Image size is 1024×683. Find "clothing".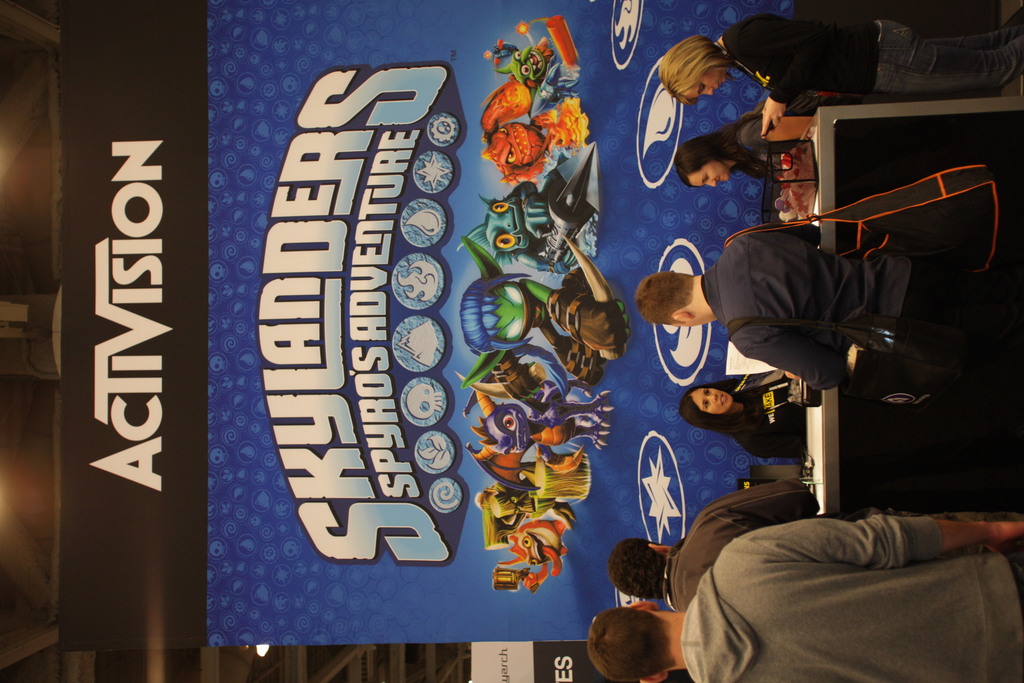
BBox(720, 93, 902, 163).
